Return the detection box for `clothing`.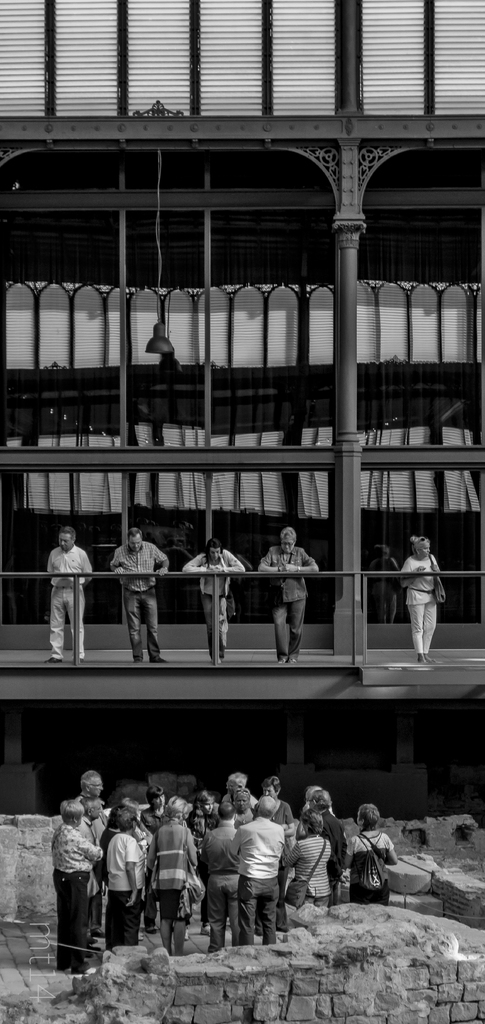
<box>397,554,439,648</box>.
